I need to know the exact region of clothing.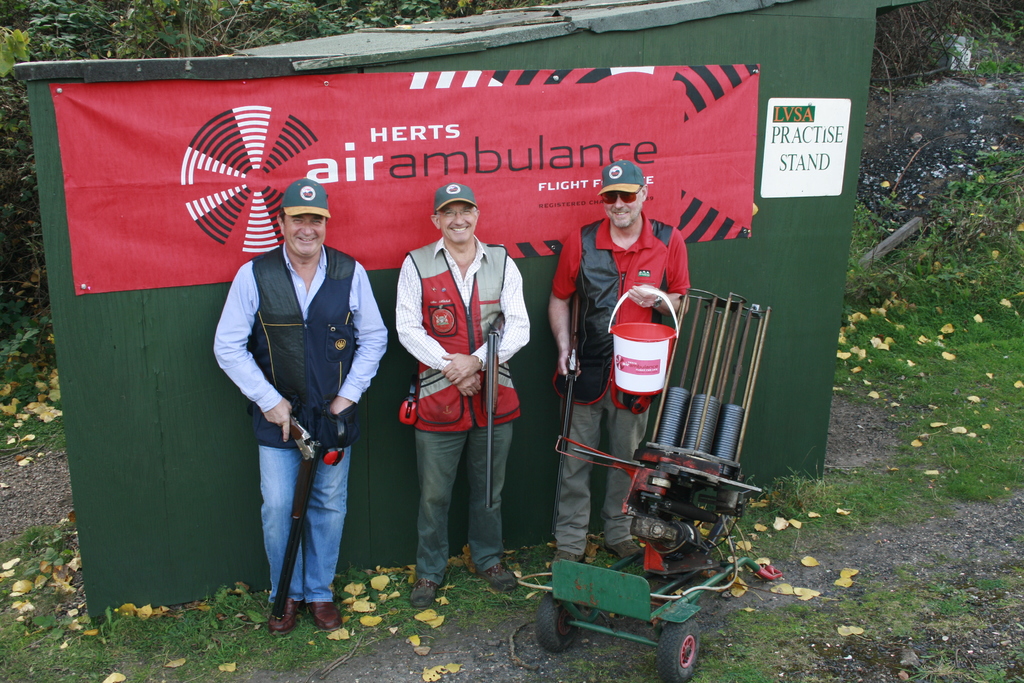
Region: [left=388, top=230, right=527, bottom=575].
